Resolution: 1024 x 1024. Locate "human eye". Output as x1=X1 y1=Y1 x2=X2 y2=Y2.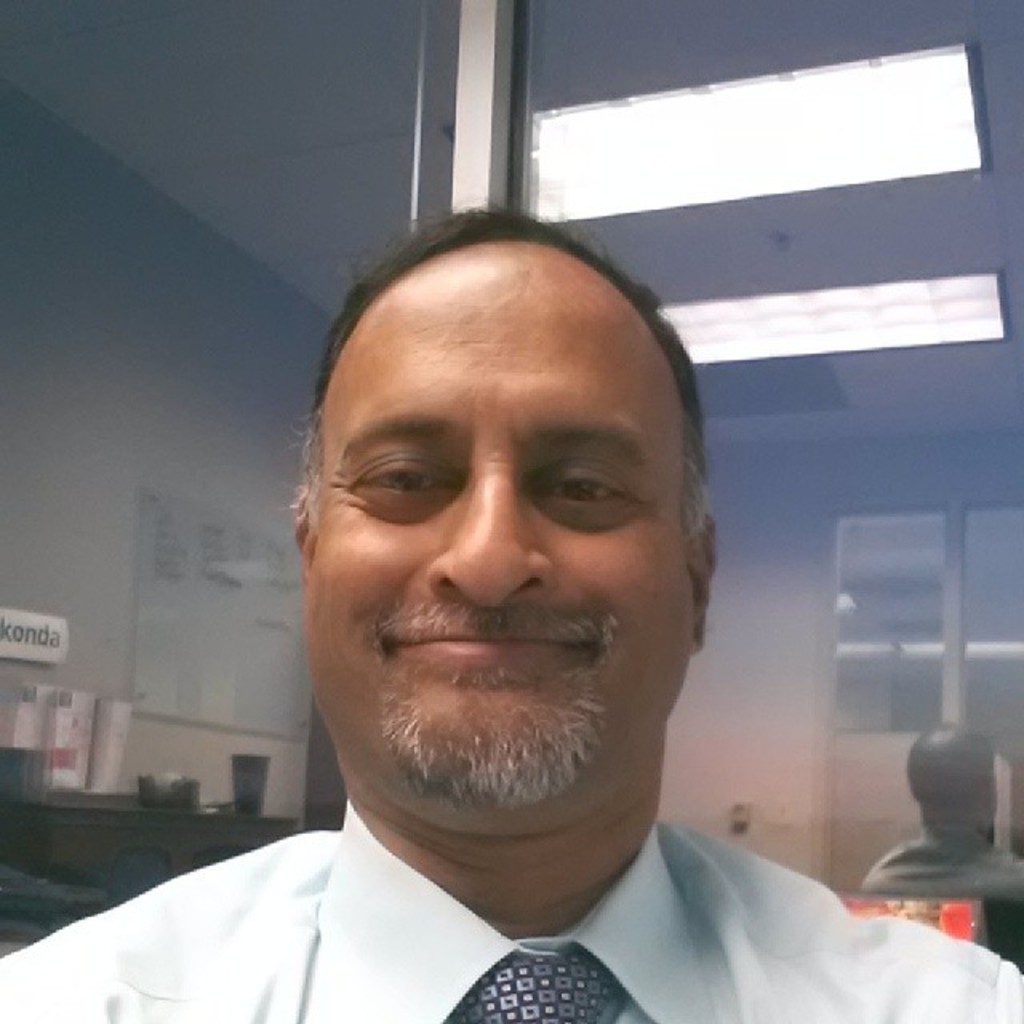
x1=533 y1=440 x2=664 y2=554.
